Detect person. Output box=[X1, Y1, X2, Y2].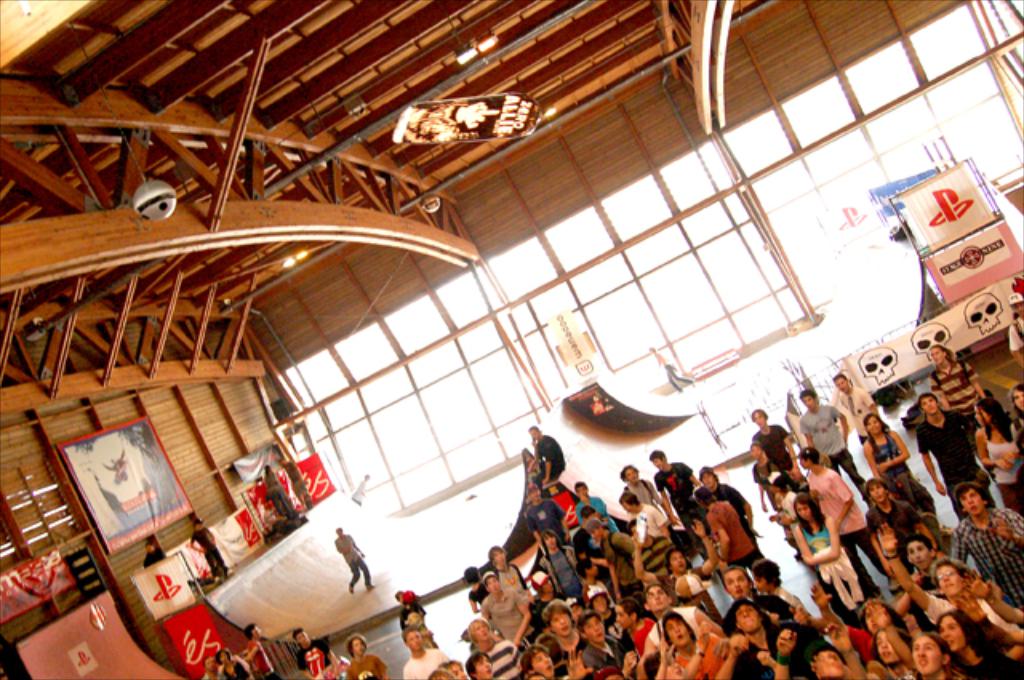
box=[330, 520, 379, 594].
